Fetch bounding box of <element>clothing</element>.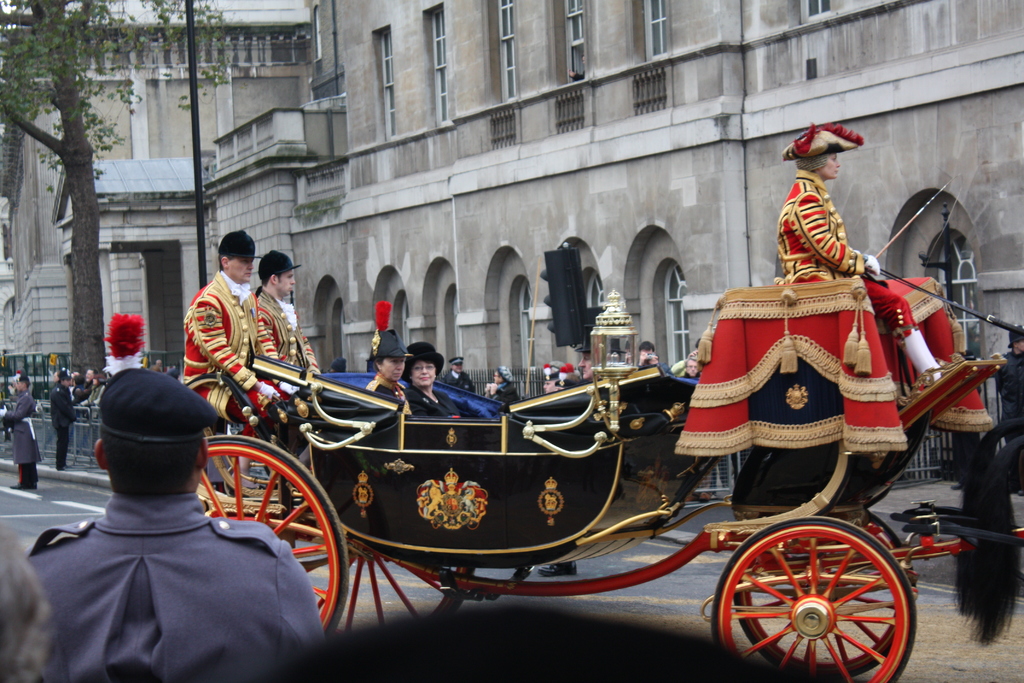
Bbox: <region>6, 389, 45, 490</region>.
